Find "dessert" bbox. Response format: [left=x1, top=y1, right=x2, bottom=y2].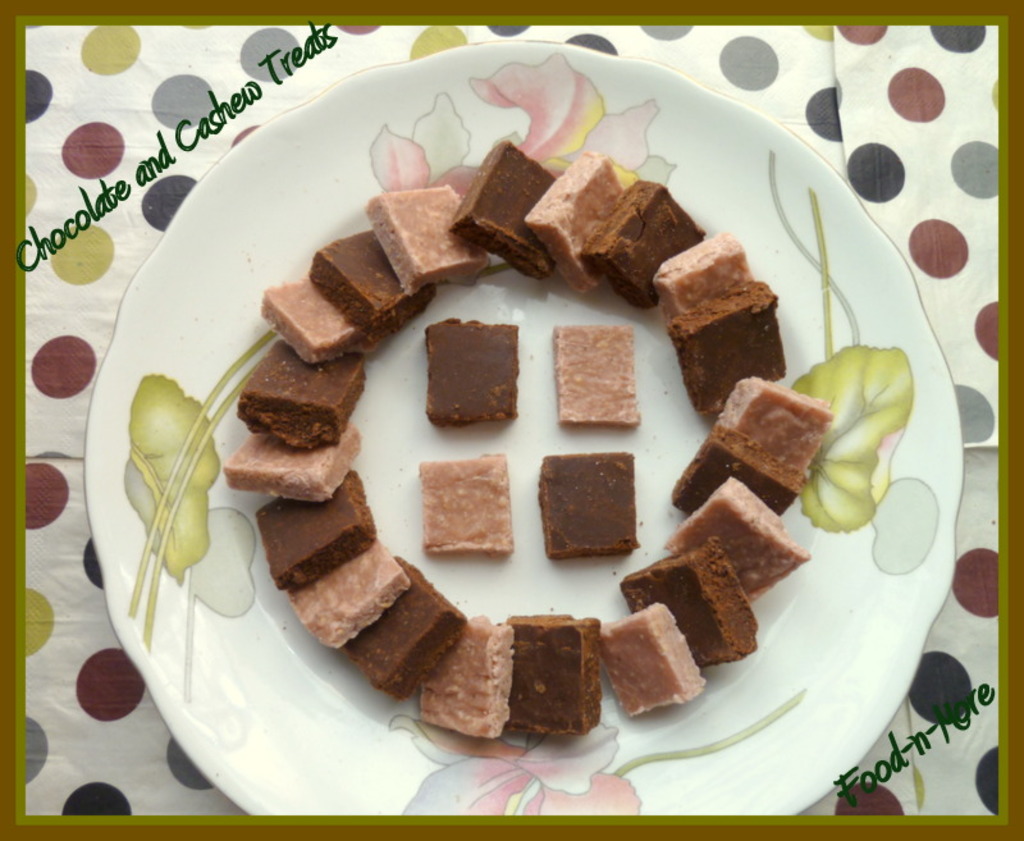
[left=298, top=225, right=426, bottom=332].
